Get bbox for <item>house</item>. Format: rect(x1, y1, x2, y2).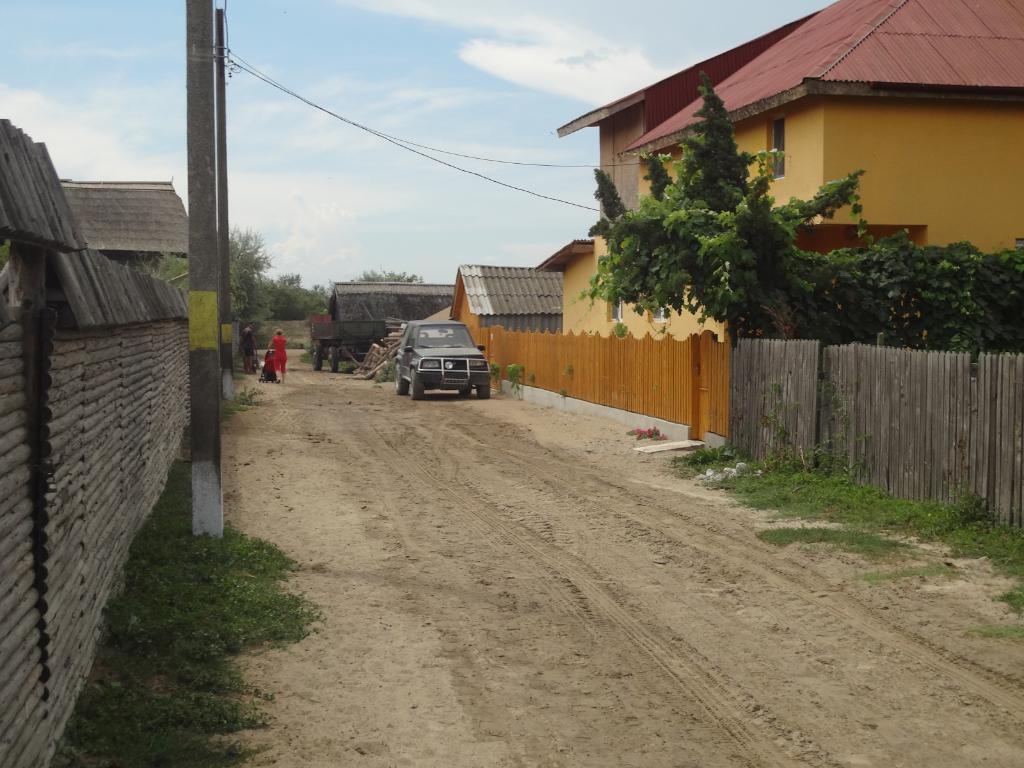
rect(449, 261, 566, 348).
